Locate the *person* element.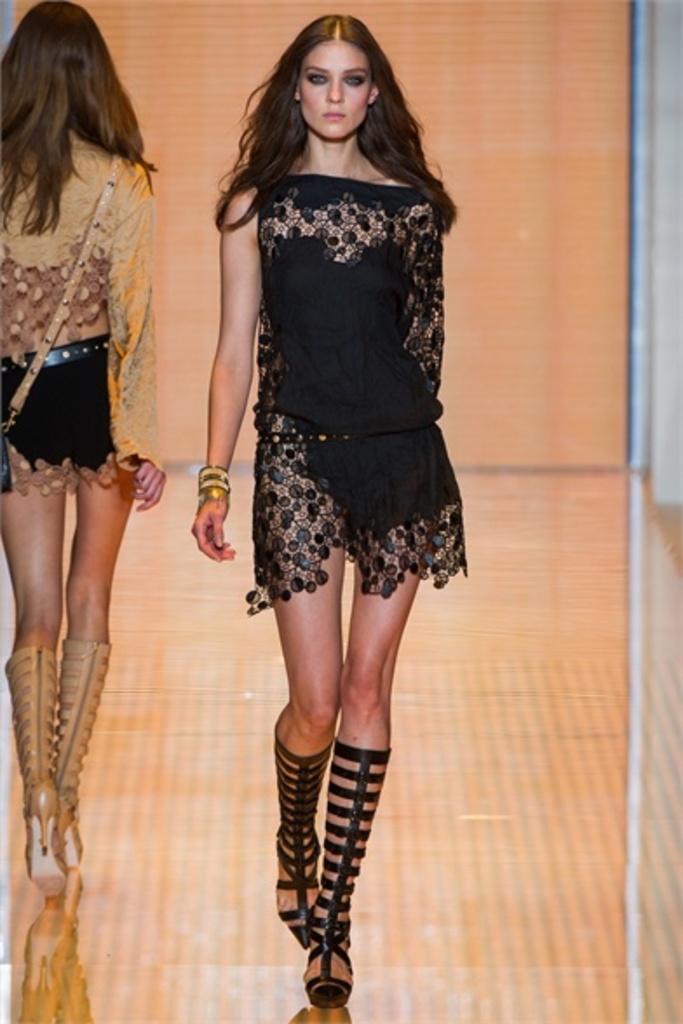
Element bbox: 0 0 169 904.
